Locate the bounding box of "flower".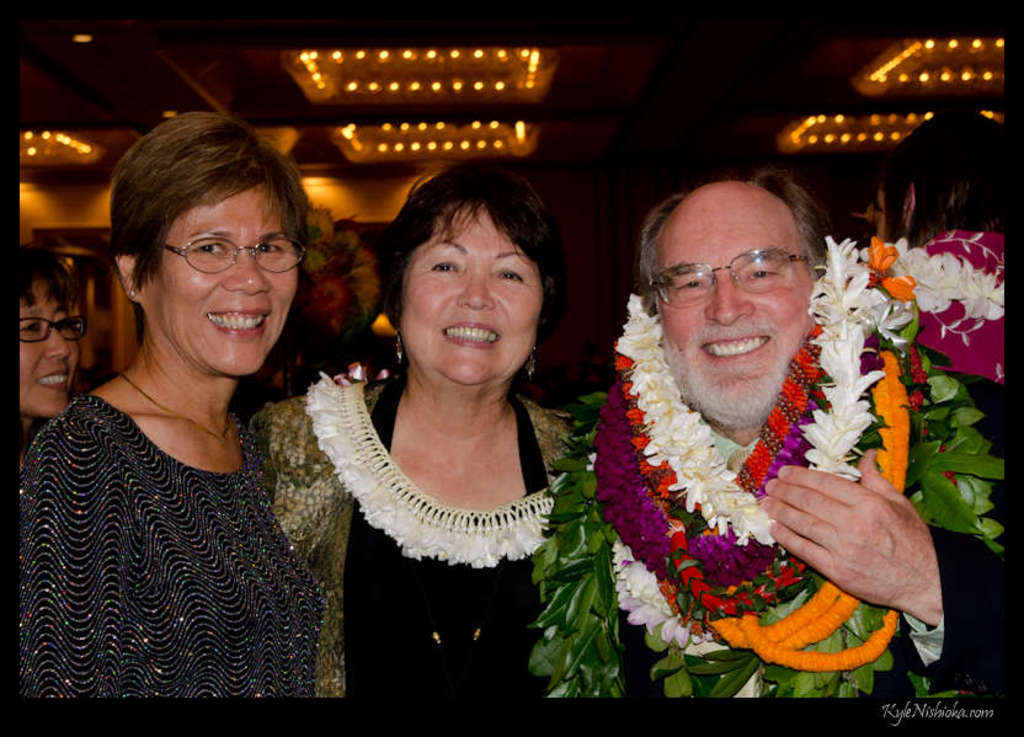
Bounding box: l=559, t=233, r=918, b=631.
